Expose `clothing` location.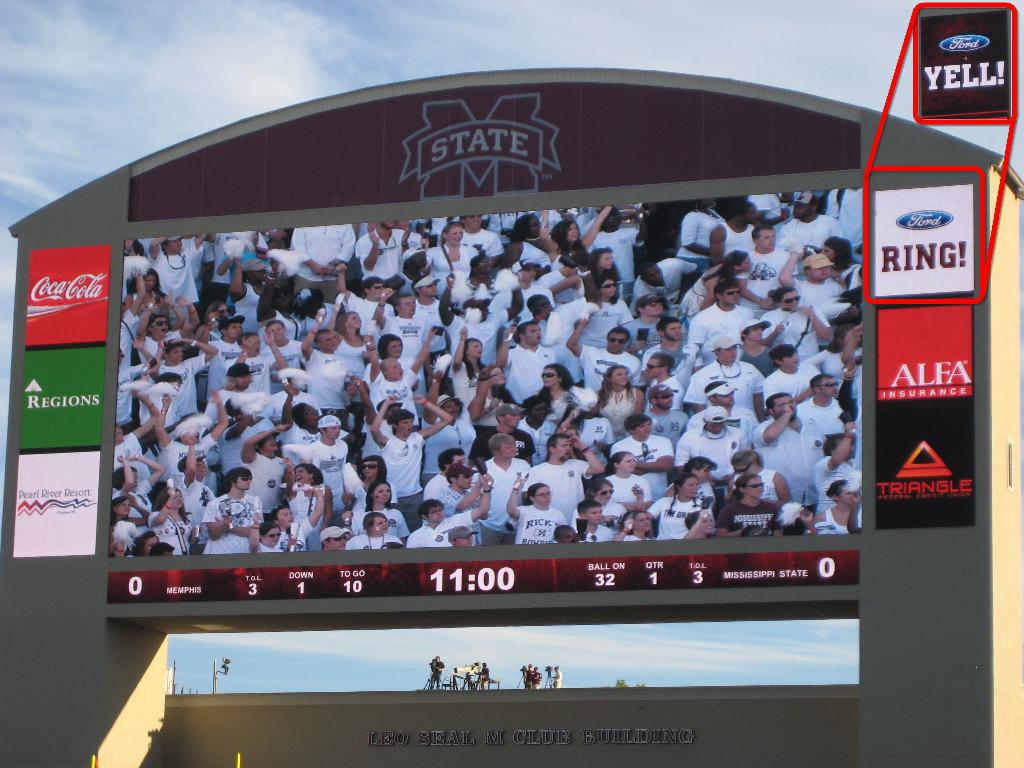
Exposed at box=[157, 237, 202, 324].
